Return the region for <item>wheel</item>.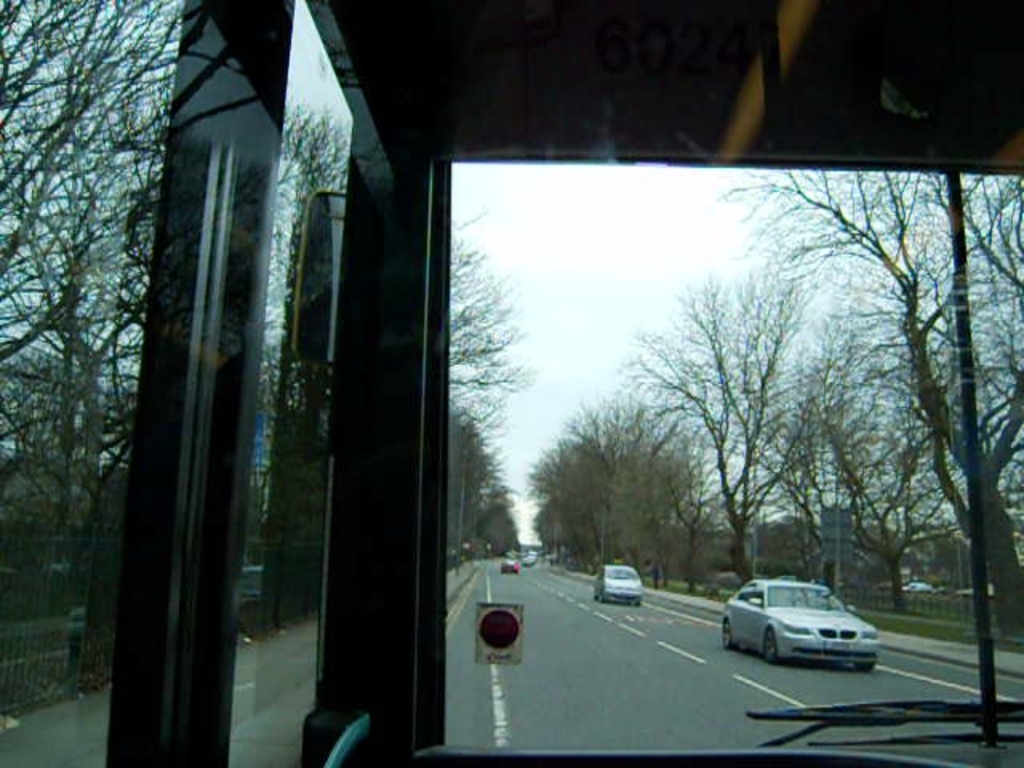
box(720, 616, 731, 648).
